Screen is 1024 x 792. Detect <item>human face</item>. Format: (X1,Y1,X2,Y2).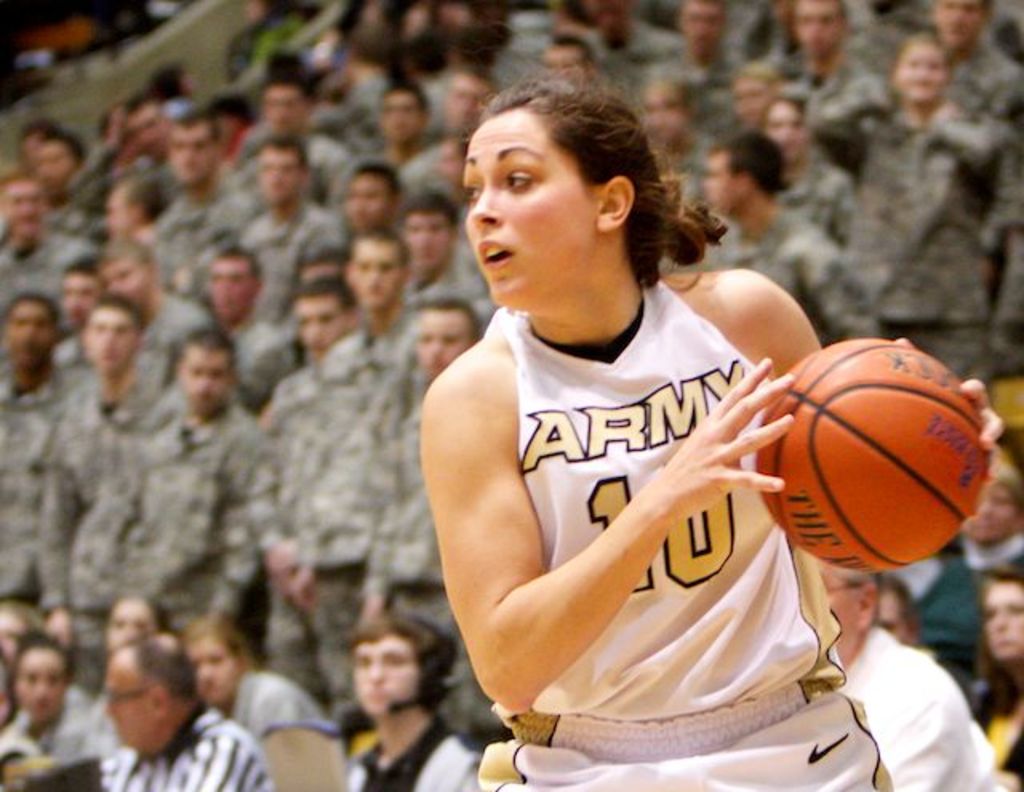
(448,67,483,110).
